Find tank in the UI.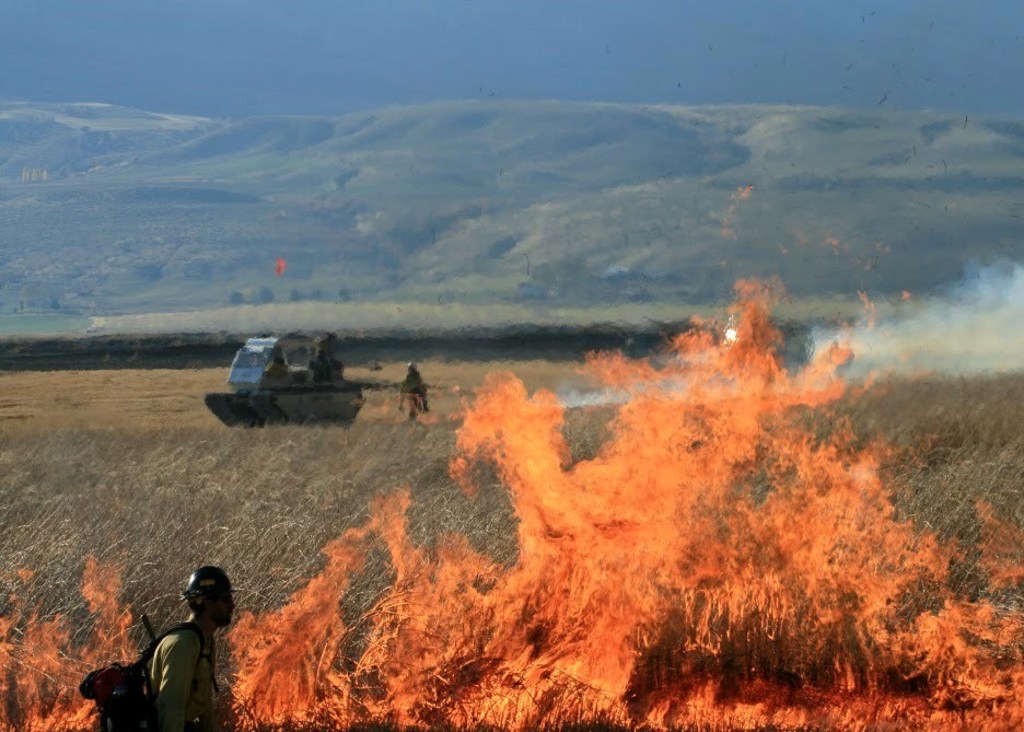
UI element at (207, 327, 395, 435).
